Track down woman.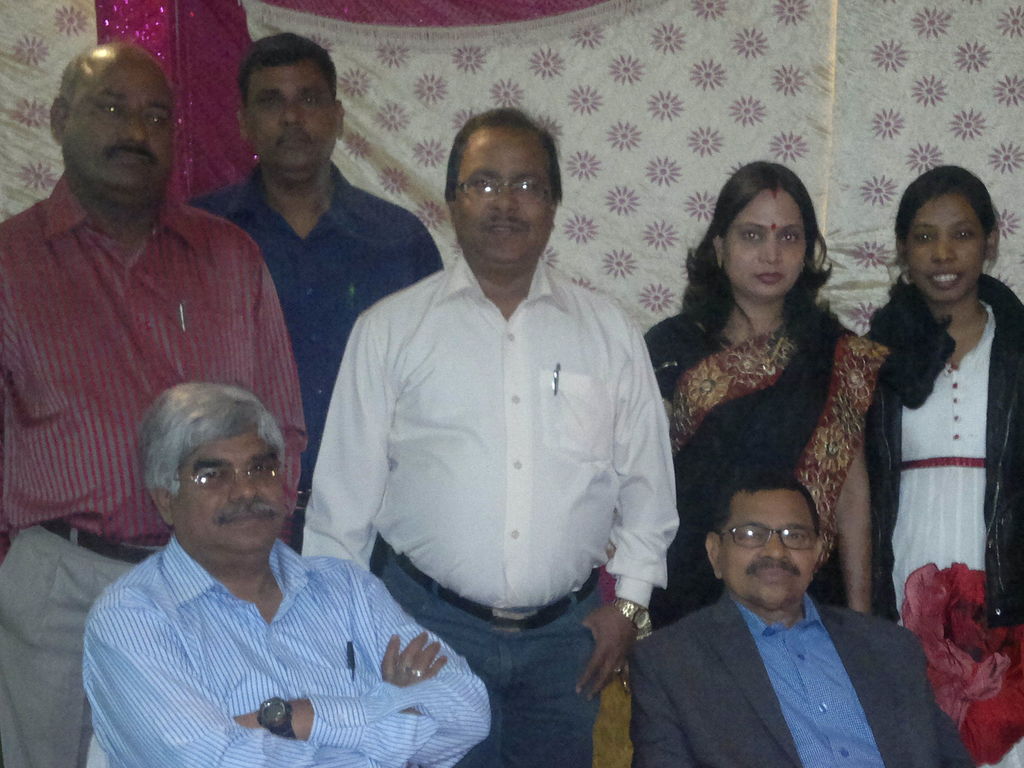
Tracked to region(645, 190, 901, 678).
